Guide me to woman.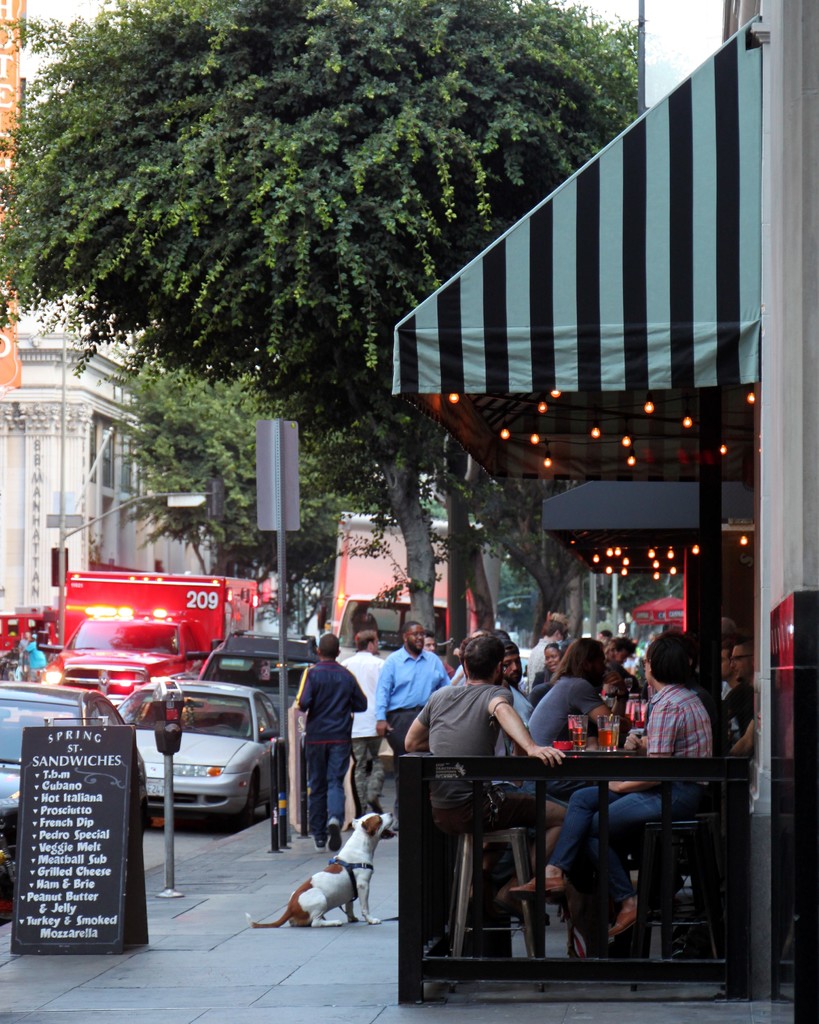
Guidance: 521, 626, 615, 749.
